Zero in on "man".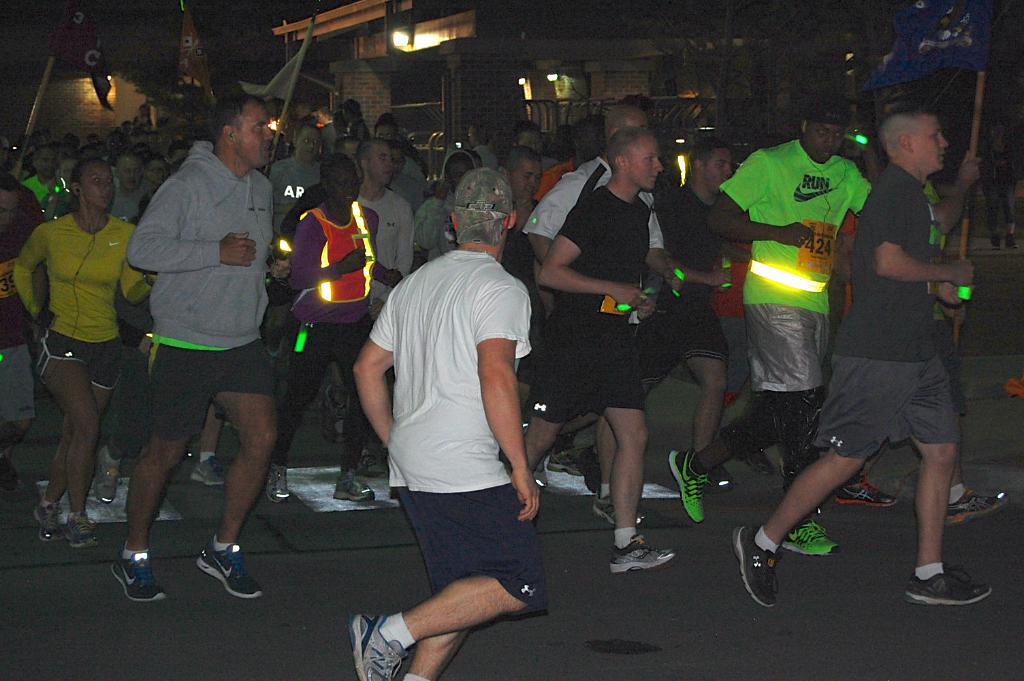
Zeroed in: 468:124:512:170.
